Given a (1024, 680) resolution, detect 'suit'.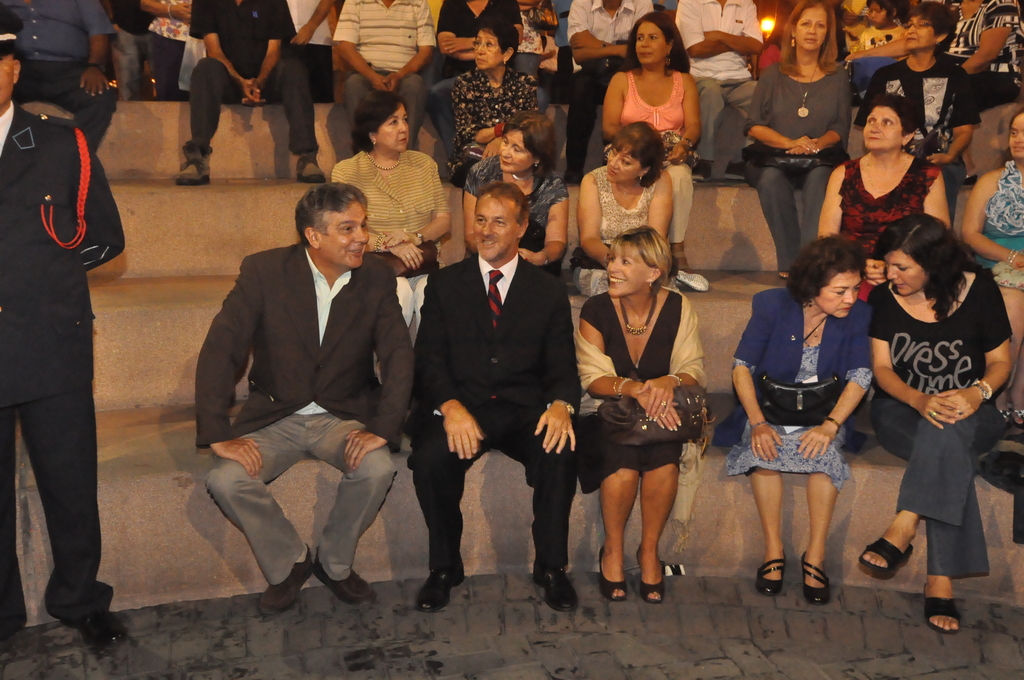
l=0, t=99, r=129, b=635.
